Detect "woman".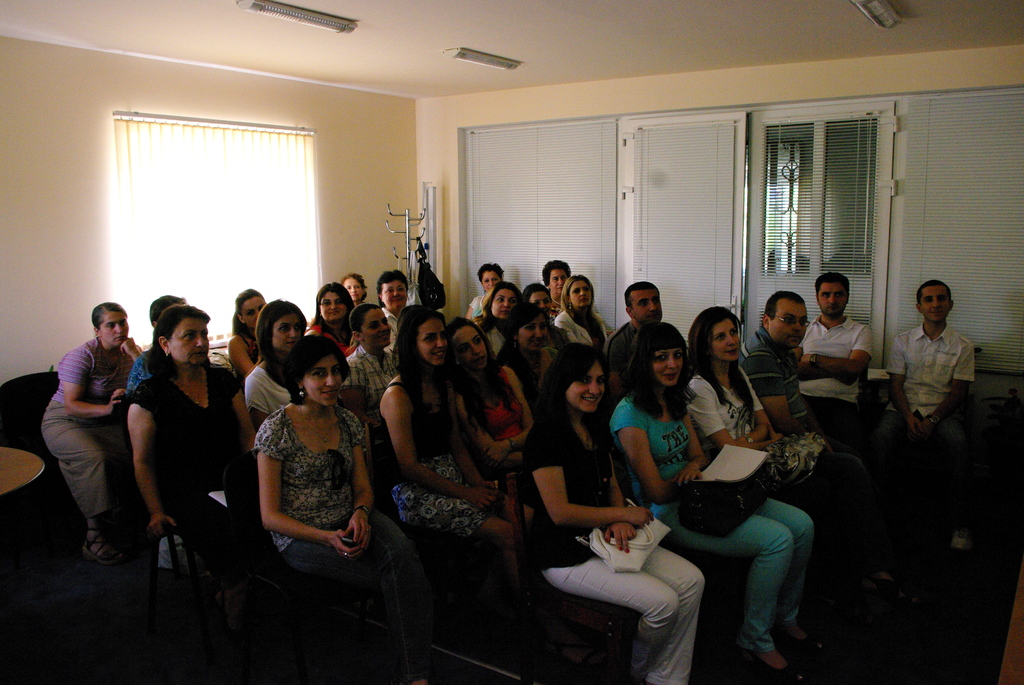
Detected at bbox=[304, 282, 367, 356].
